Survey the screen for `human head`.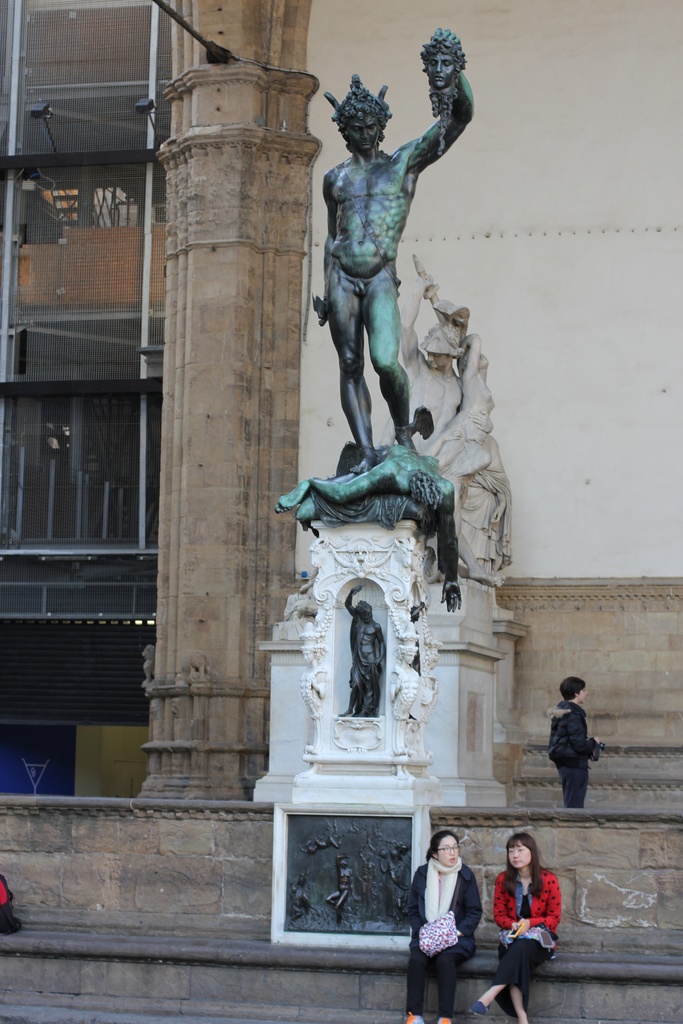
Survey found: detection(428, 833, 461, 867).
